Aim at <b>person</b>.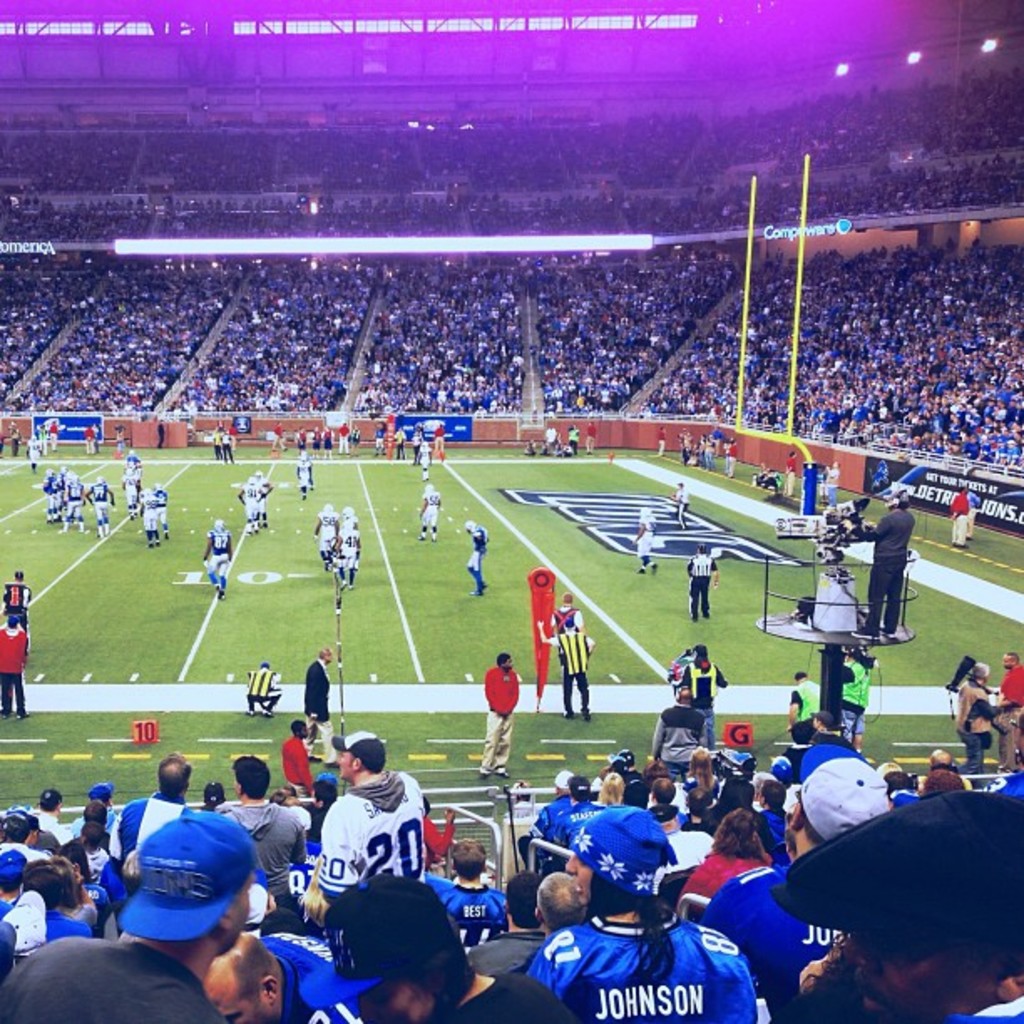
Aimed at bbox=[122, 455, 142, 477].
